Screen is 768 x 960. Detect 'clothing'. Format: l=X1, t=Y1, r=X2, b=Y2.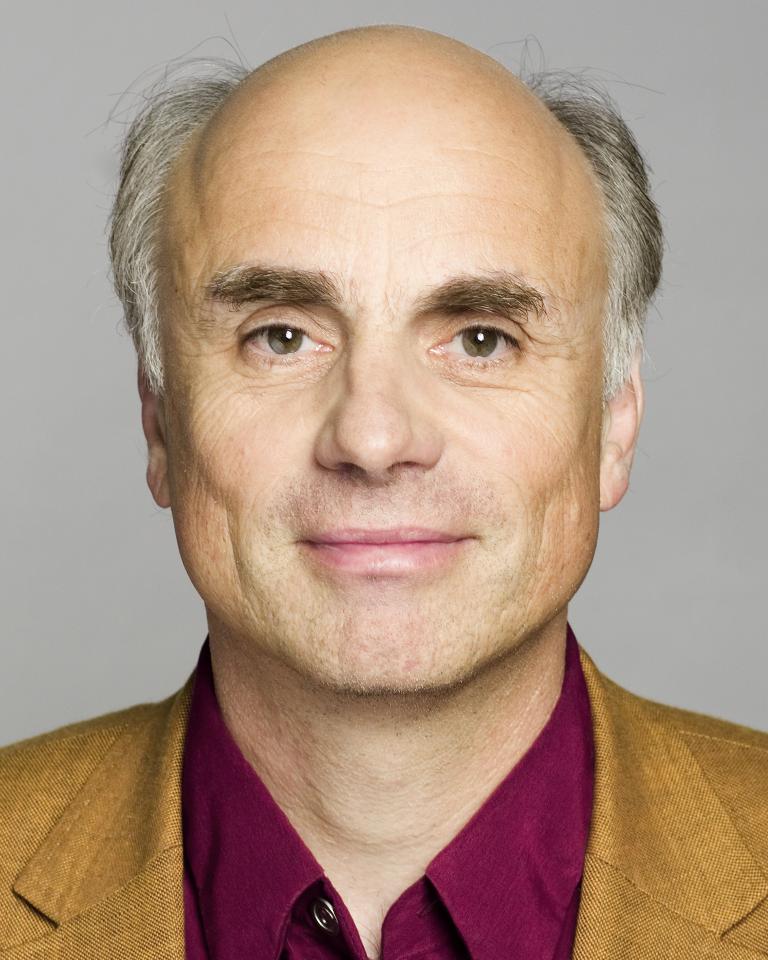
l=70, t=661, r=720, b=954.
